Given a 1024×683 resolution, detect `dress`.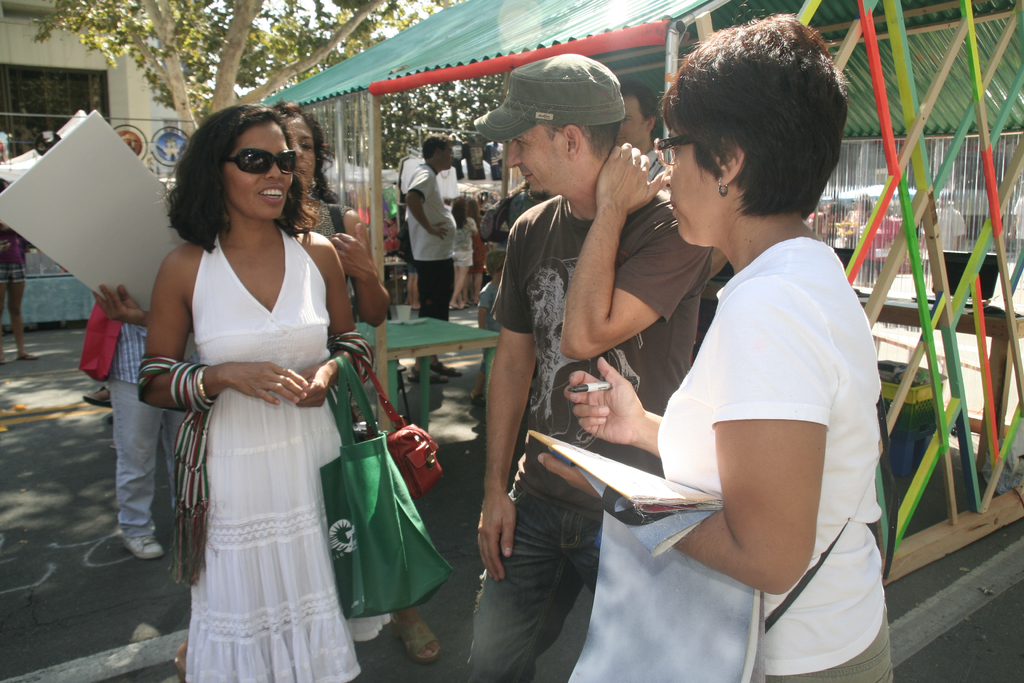
BBox(181, 230, 392, 682).
